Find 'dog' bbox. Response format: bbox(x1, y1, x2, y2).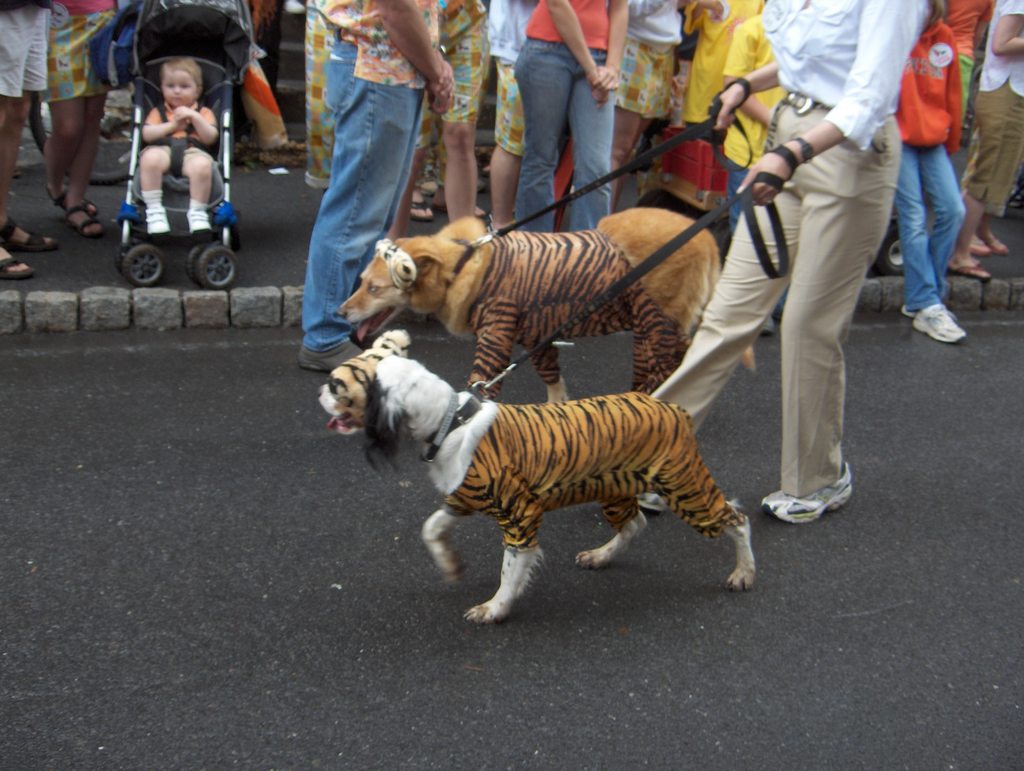
bbox(319, 328, 757, 627).
